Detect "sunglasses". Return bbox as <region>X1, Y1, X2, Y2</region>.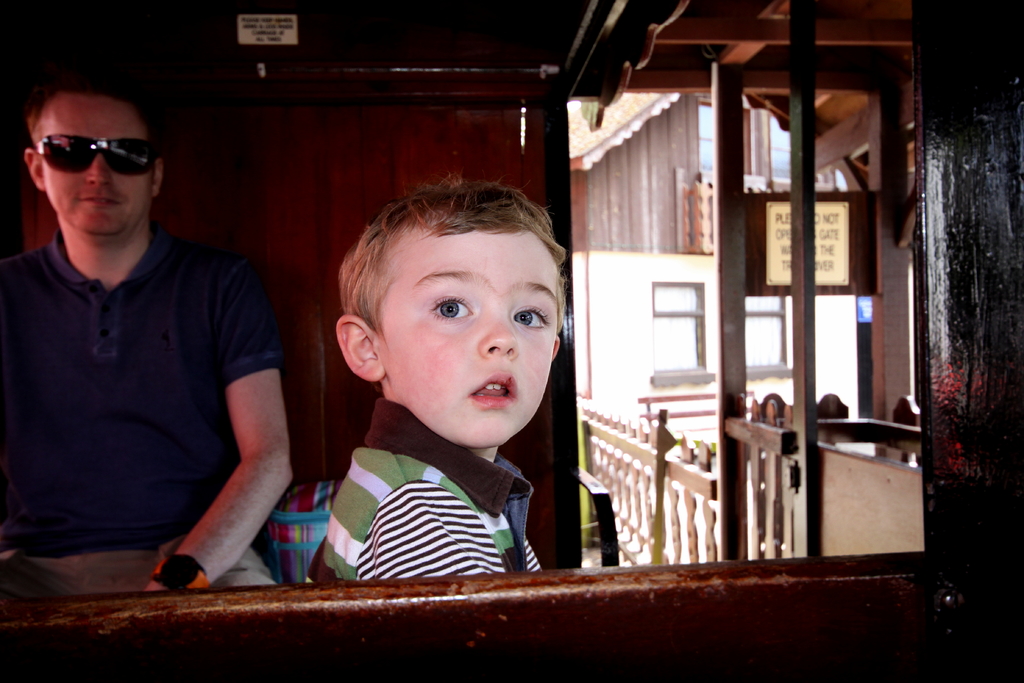
<region>36, 133, 159, 181</region>.
